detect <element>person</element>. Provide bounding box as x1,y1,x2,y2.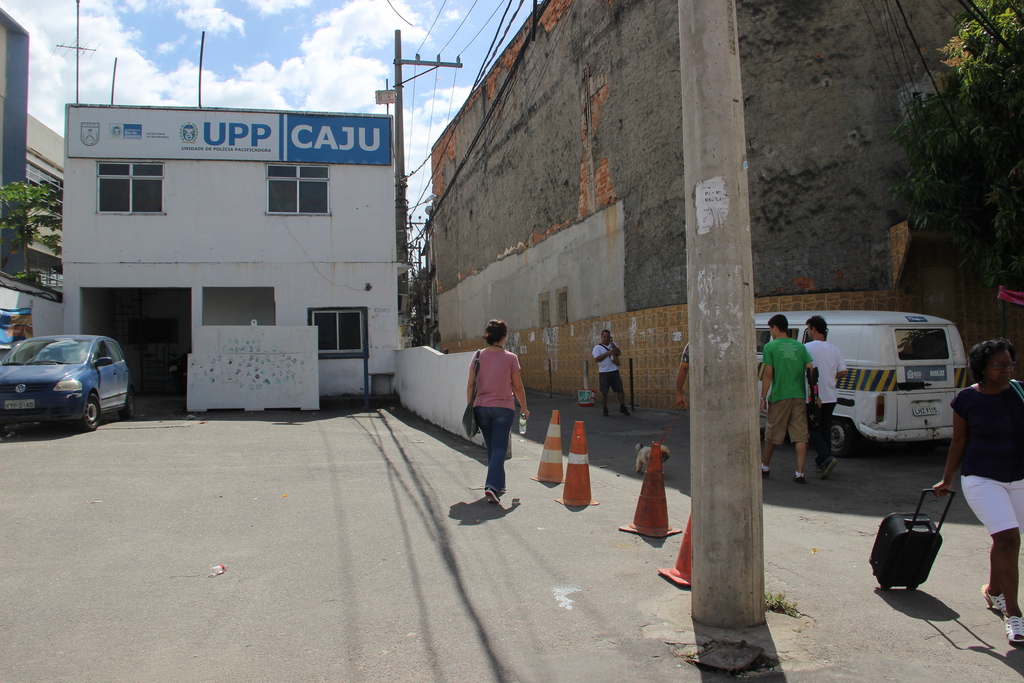
448,325,530,513.
